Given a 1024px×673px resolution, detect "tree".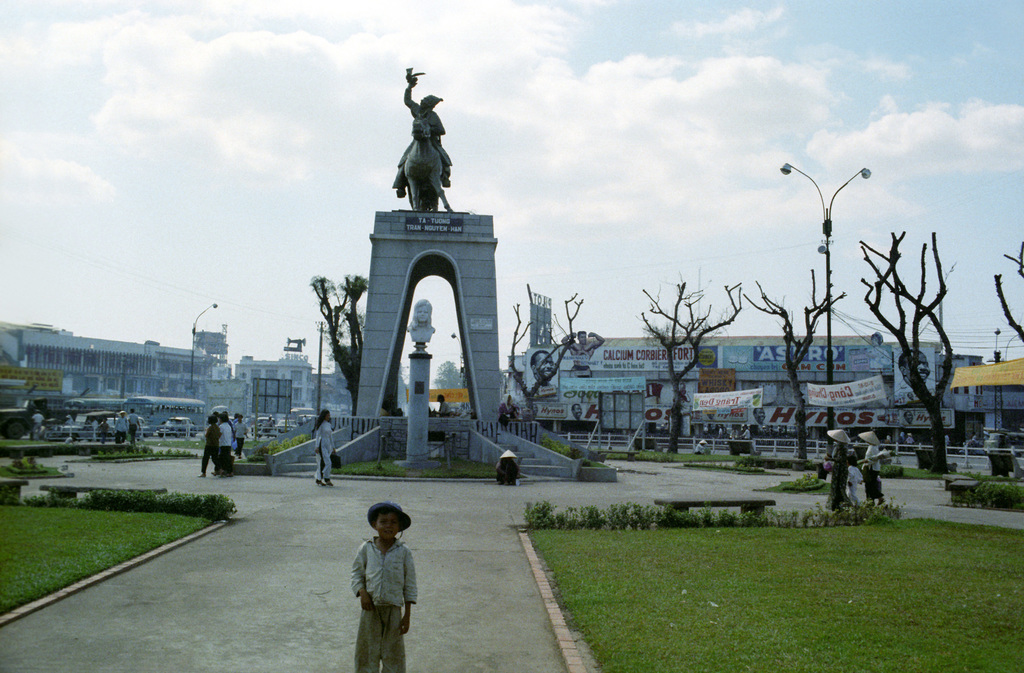
308:273:371:418.
